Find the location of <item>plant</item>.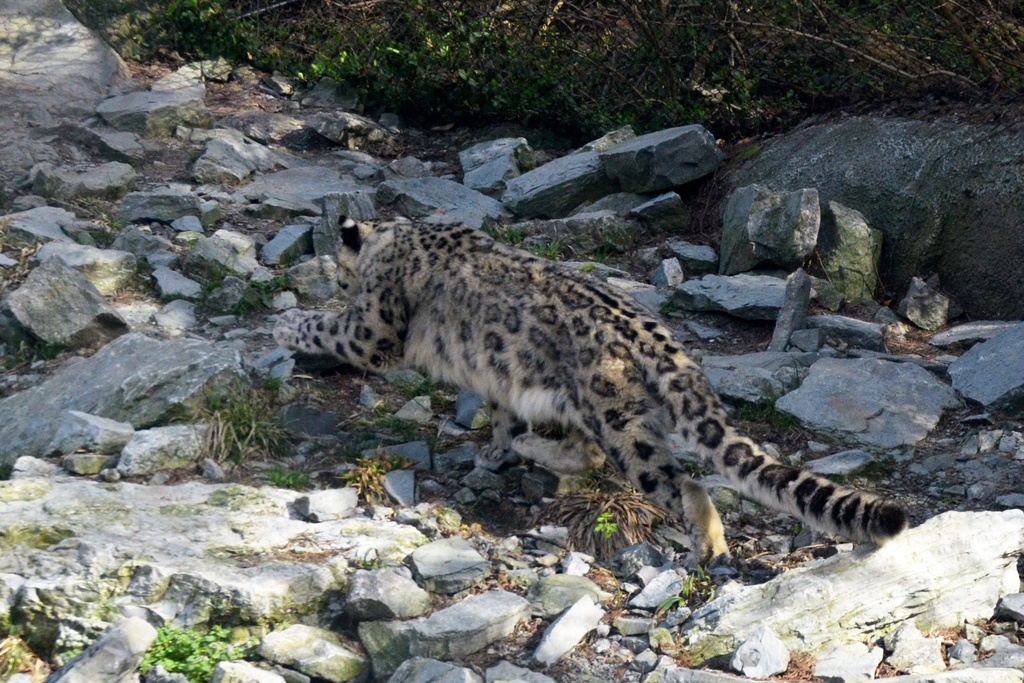
Location: {"x1": 271, "y1": 474, "x2": 316, "y2": 507}.
